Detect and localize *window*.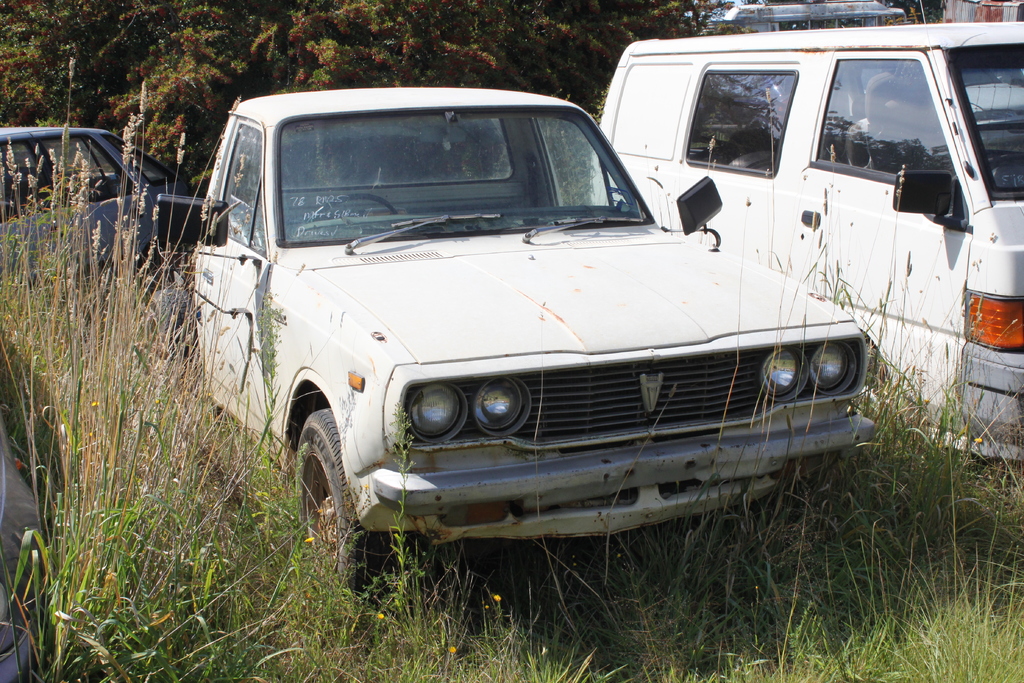
Localized at (x1=525, y1=118, x2=609, y2=204).
